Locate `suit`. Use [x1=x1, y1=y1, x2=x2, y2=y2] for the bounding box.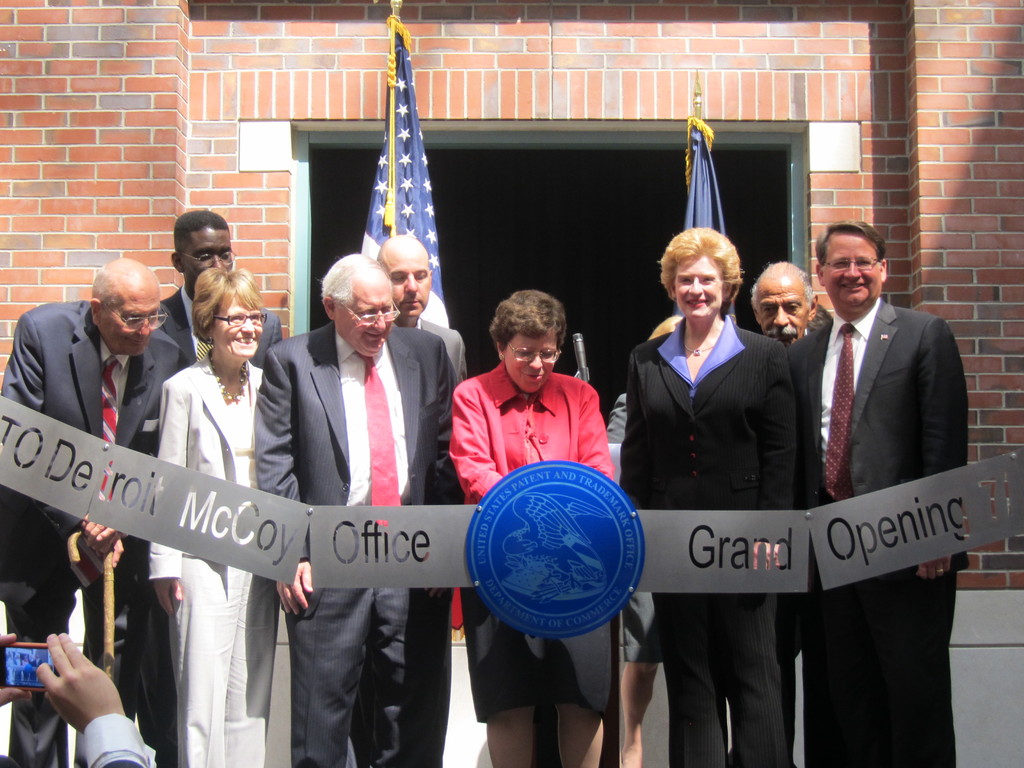
[x1=251, y1=320, x2=458, y2=617].
